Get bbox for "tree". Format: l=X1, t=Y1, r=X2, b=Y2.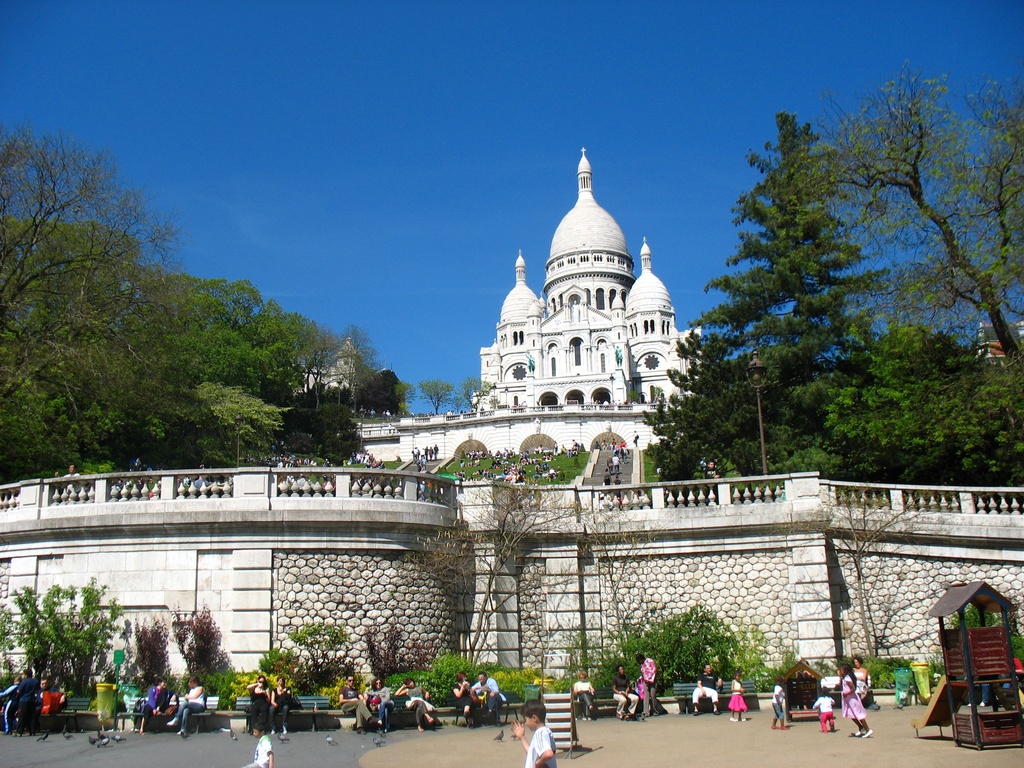
l=388, t=381, r=412, b=420.
